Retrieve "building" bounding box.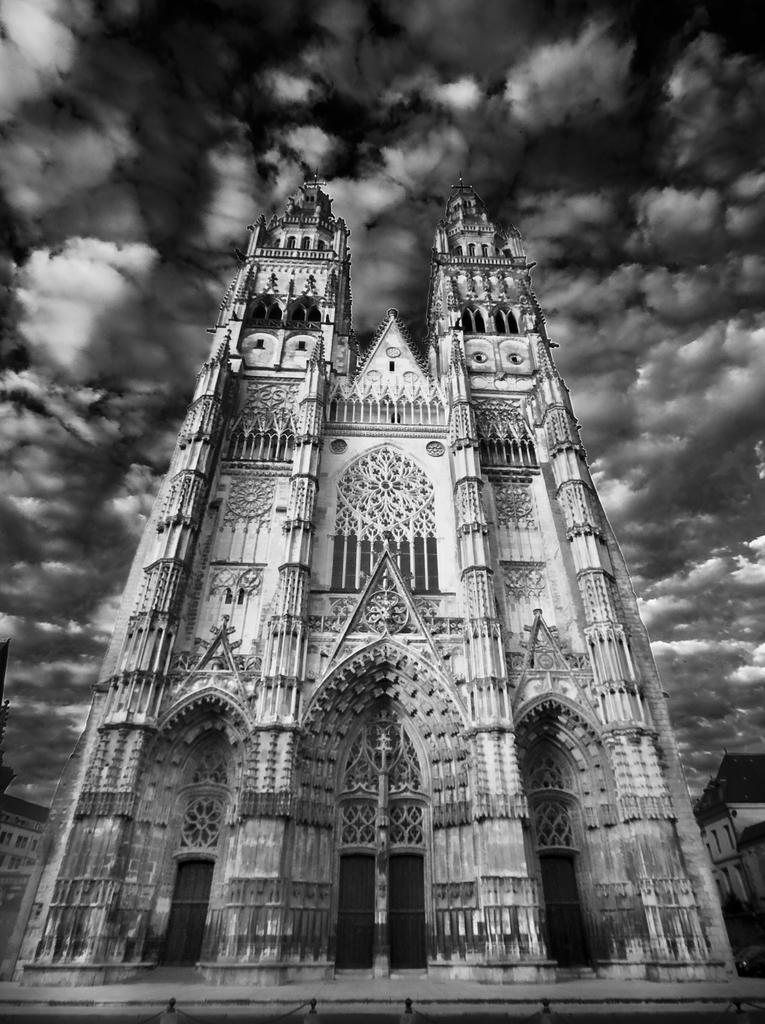
Bounding box: (x1=0, y1=176, x2=739, y2=1023).
